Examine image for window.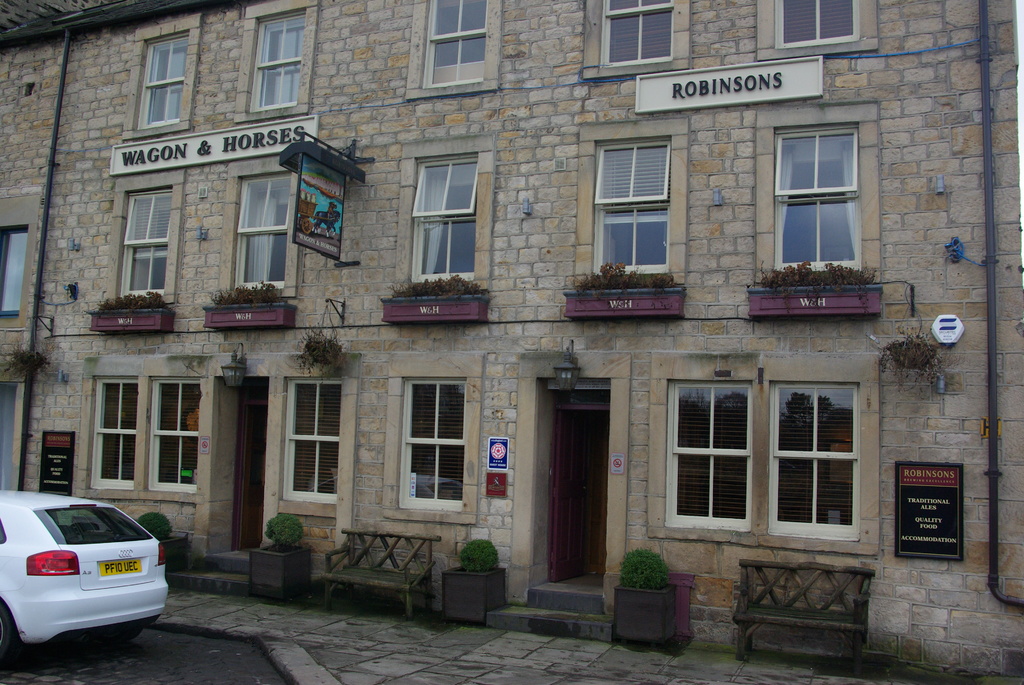
Examination result: 90 379 141 489.
